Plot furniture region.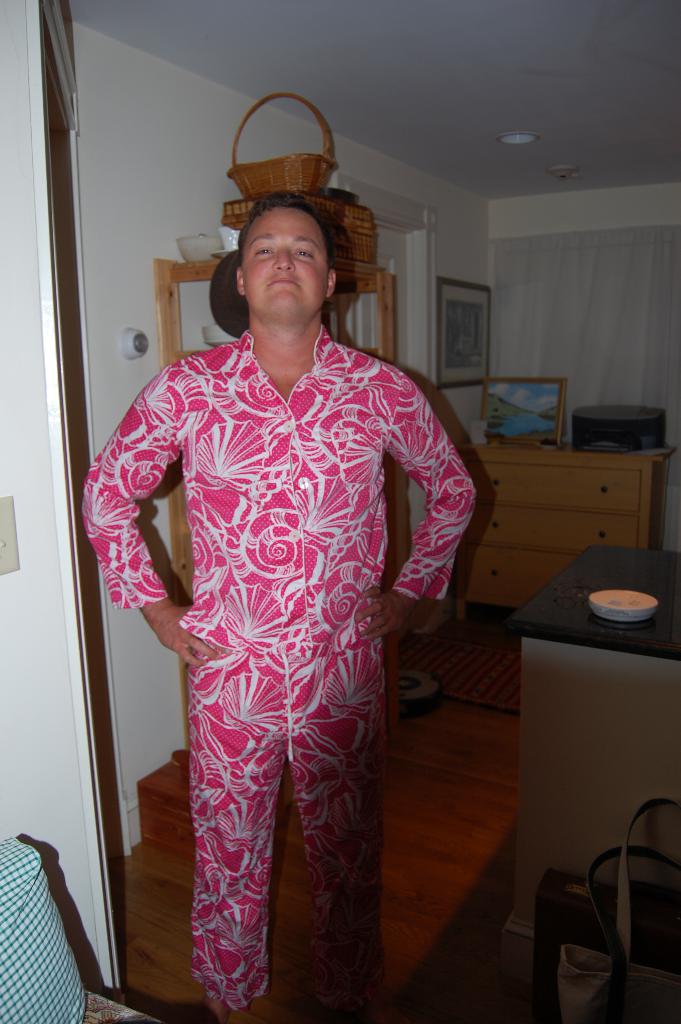
Plotted at x1=457 y1=440 x2=680 y2=609.
